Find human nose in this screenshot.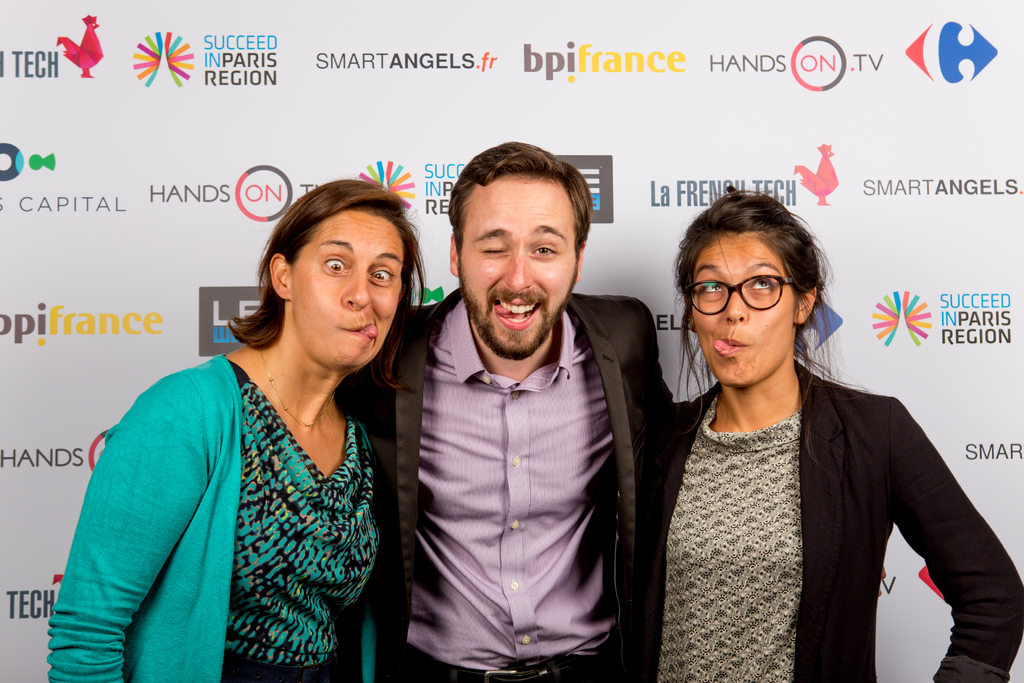
The bounding box for human nose is bbox=[500, 249, 532, 293].
